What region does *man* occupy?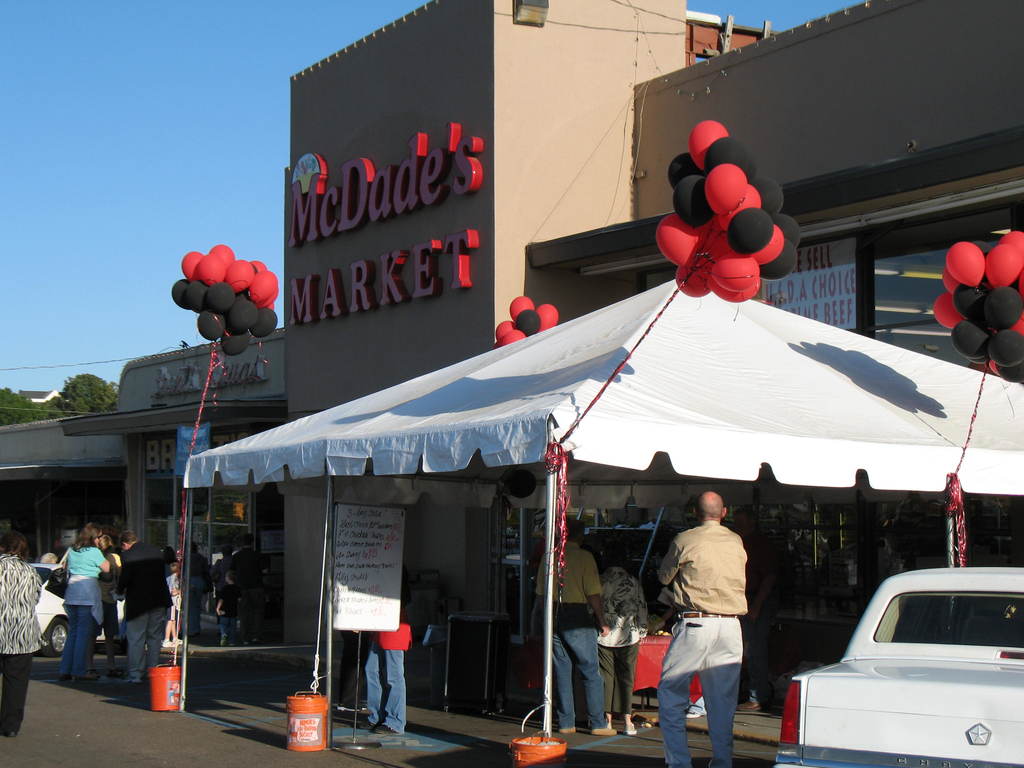
crop(652, 488, 751, 767).
